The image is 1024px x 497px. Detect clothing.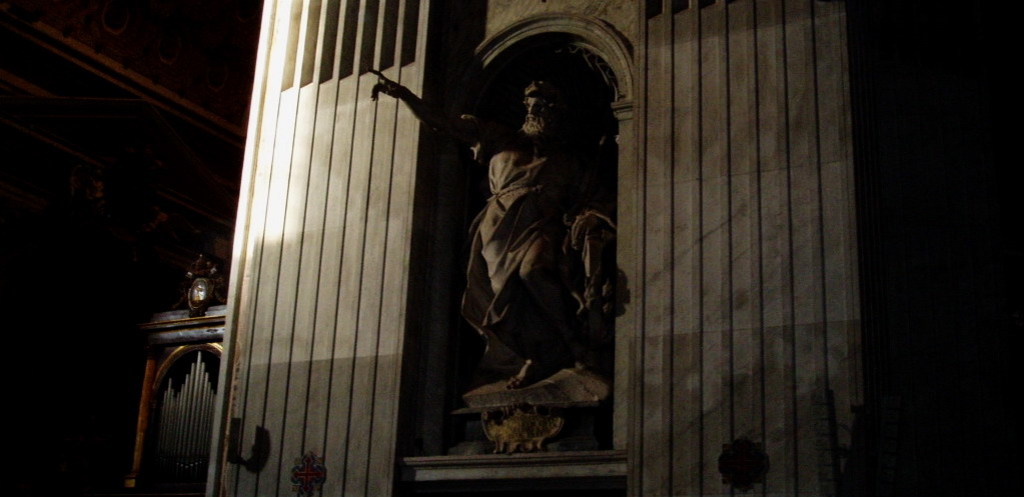
Detection: Rect(467, 117, 605, 392).
